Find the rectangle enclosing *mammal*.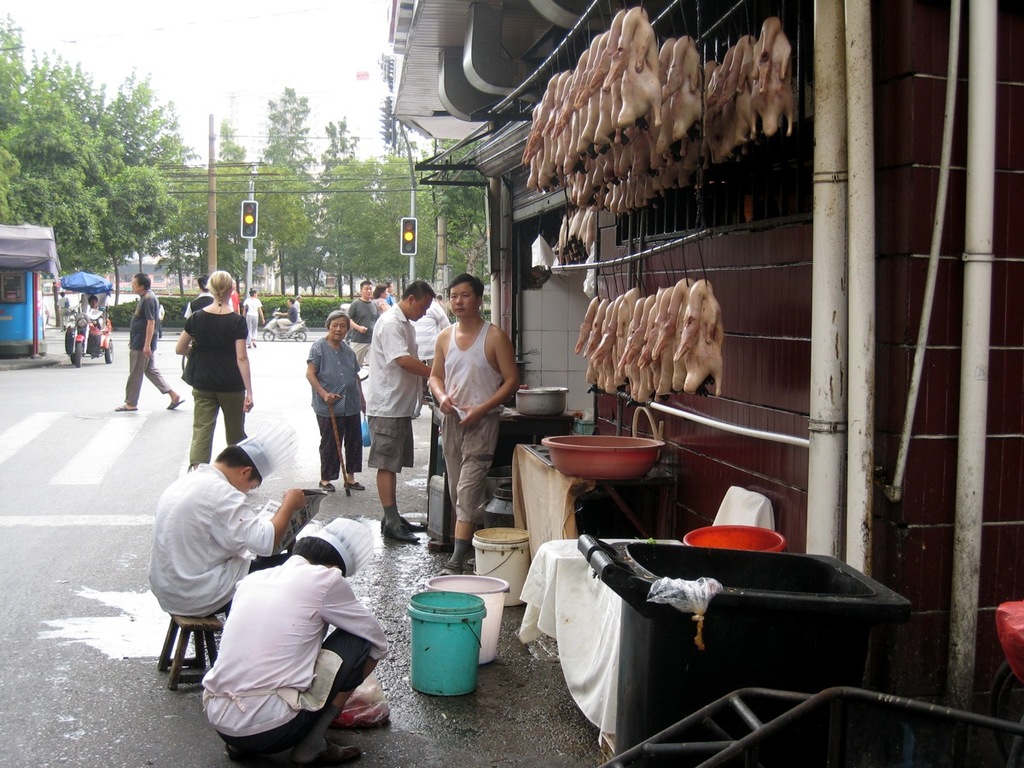
85,295,101,309.
